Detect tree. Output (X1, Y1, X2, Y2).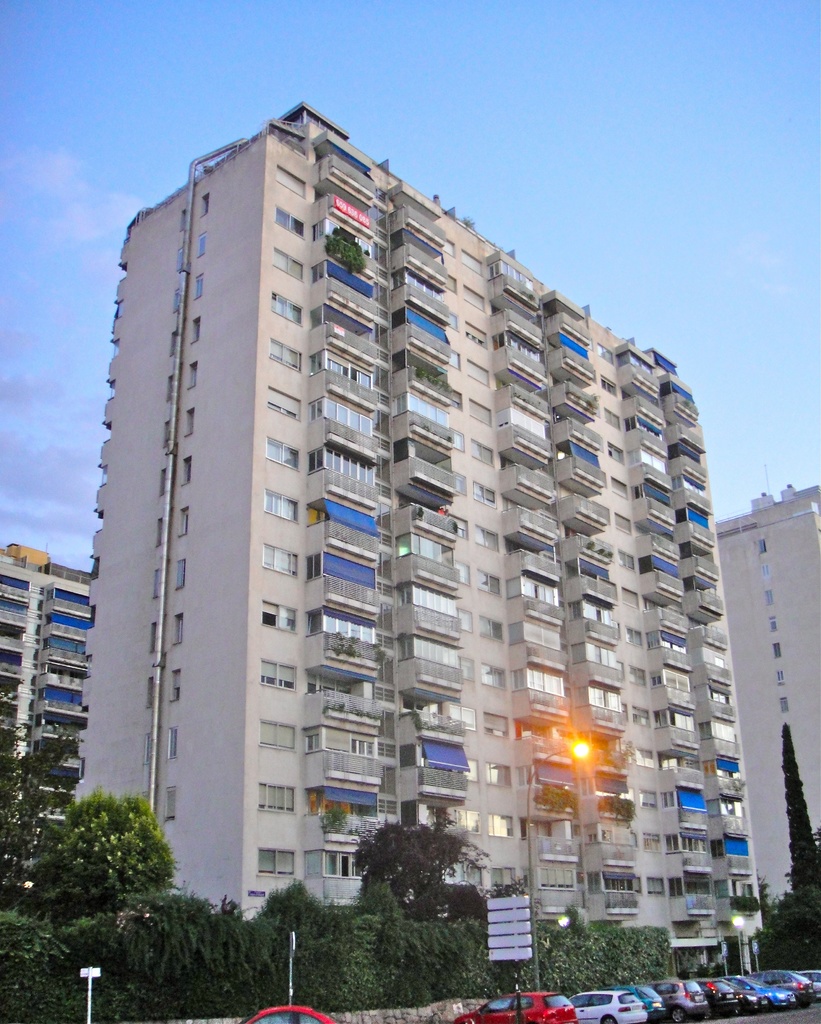
(54, 788, 178, 911).
